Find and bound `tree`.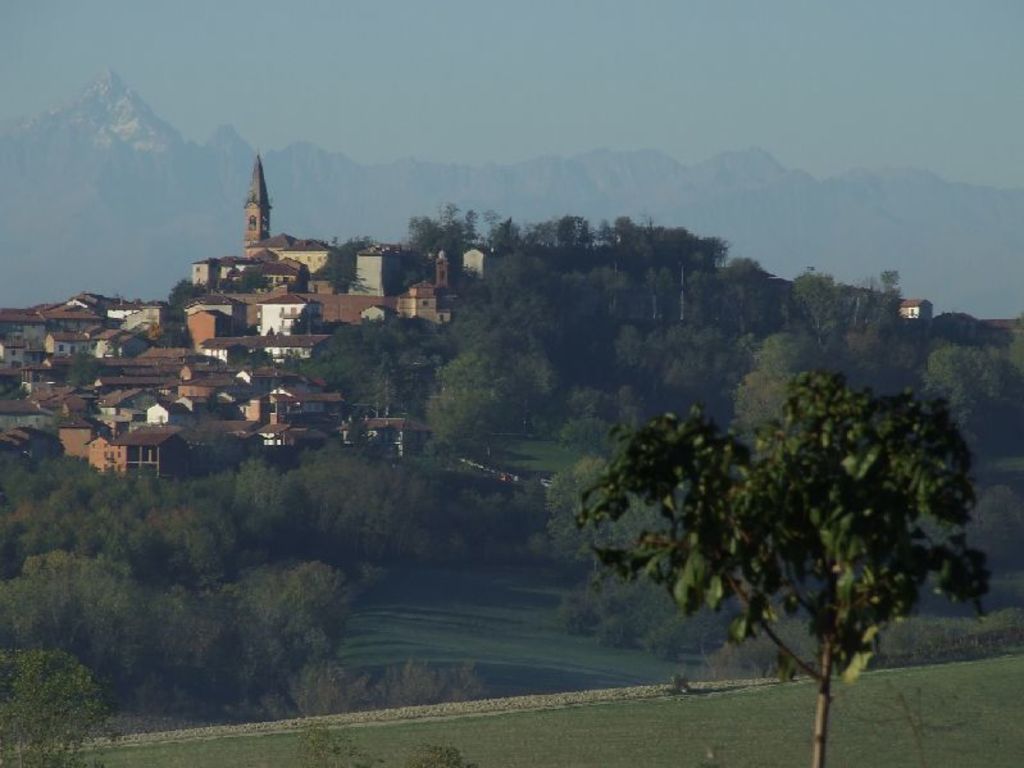
Bound: (786,268,851,371).
